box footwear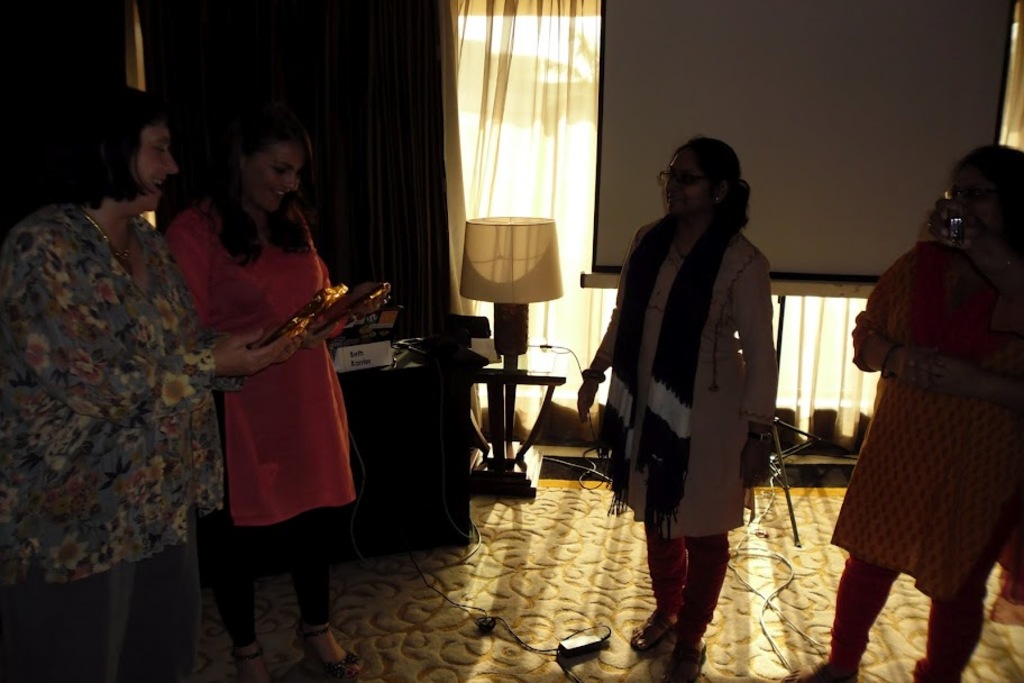
bbox=[668, 640, 707, 682]
